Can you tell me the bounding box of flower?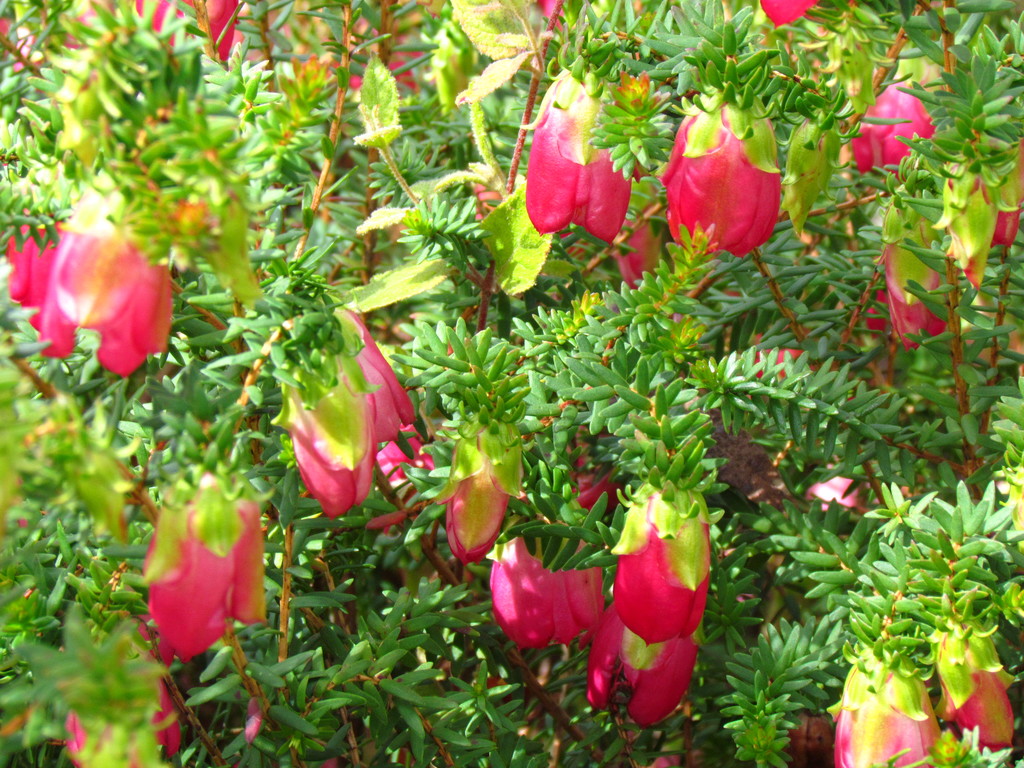
[x1=559, y1=419, x2=621, y2=520].
